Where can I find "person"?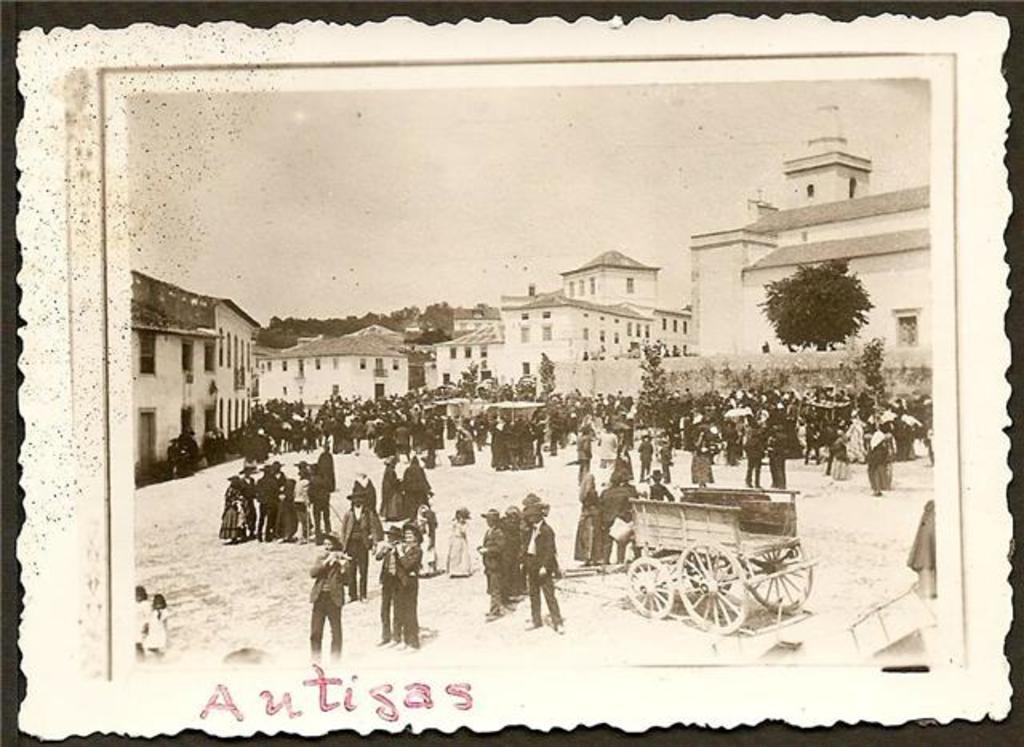
You can find it at detection(744, 433, 771, 488).
